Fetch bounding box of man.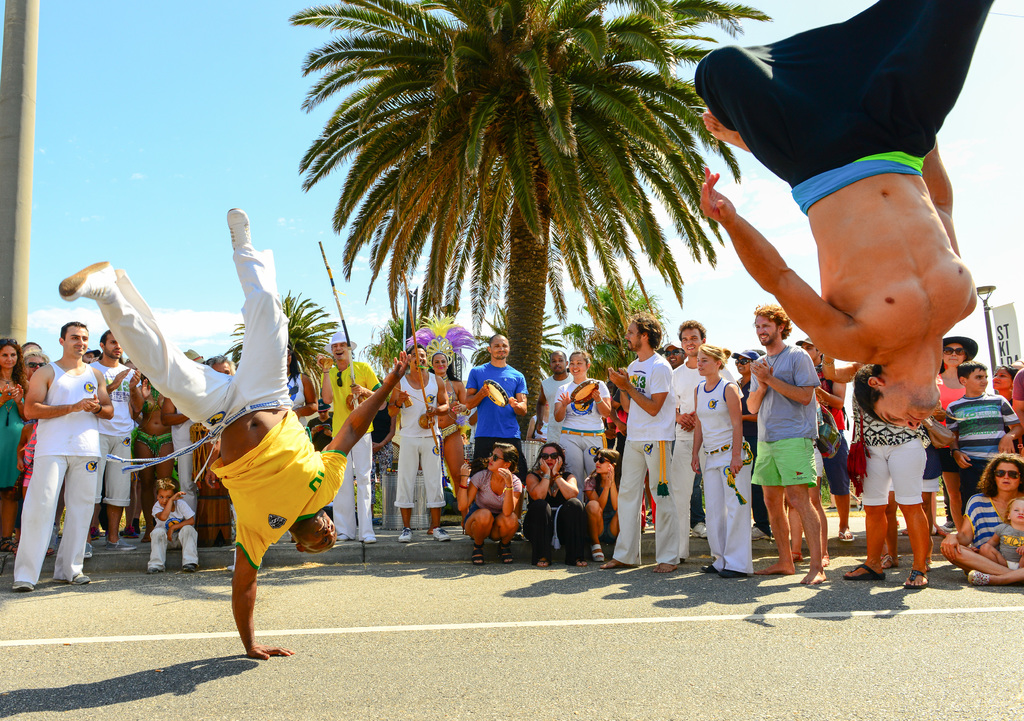
Bbox: select_region(56, 204, 413, 664).
